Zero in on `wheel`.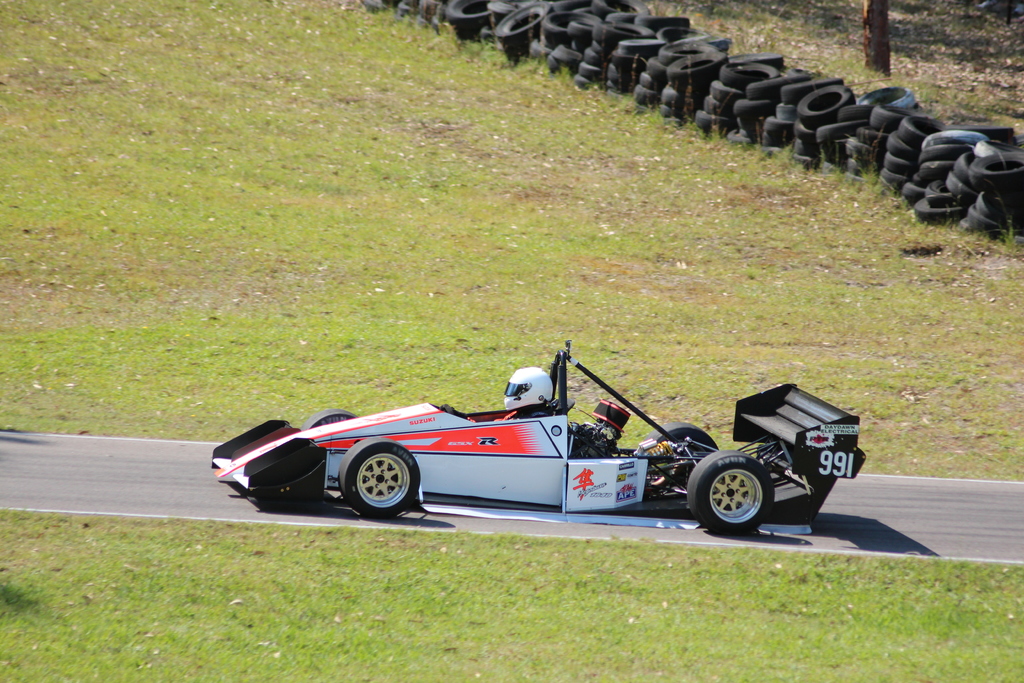
Zeroed in: (left=884, top=152, right=916, bottom=176).
